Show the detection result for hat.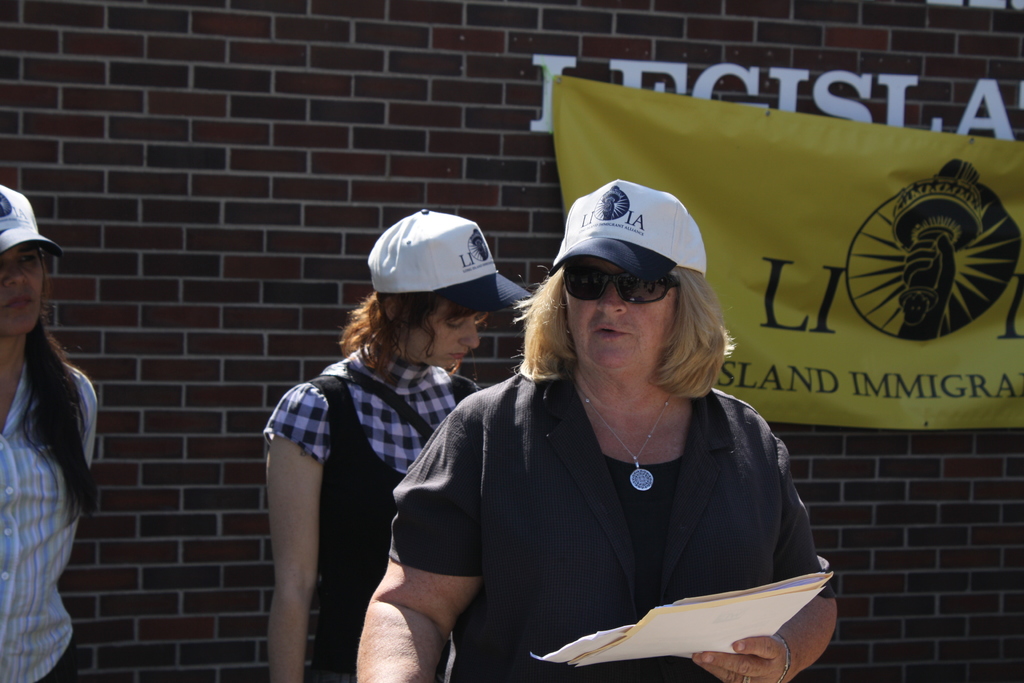
select_region(366, 210, 534, 314).
